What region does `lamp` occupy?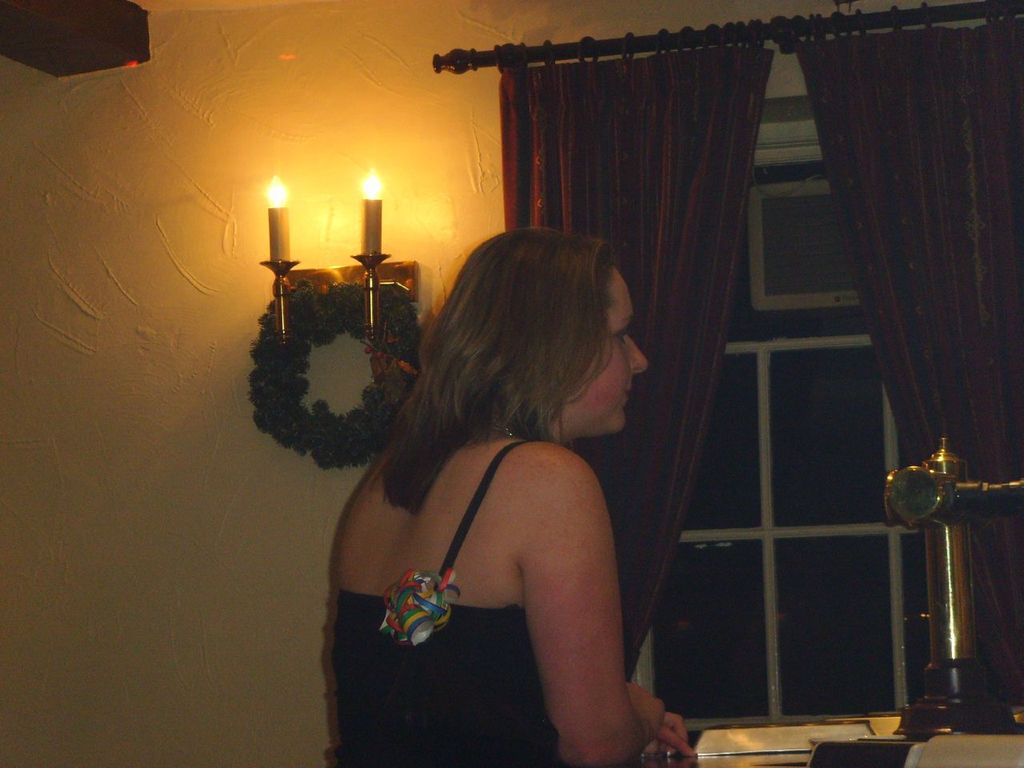
[x1=351, y1=164, x2=394, y2=334].
